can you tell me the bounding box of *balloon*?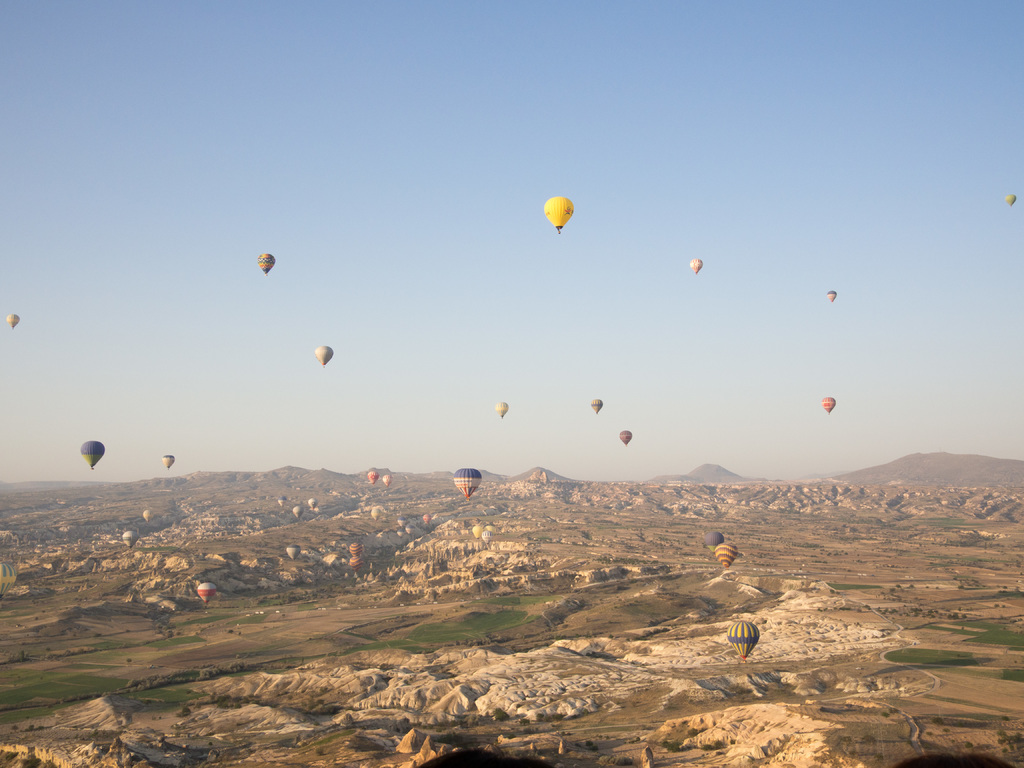
region(588, 398, 604, 417).
